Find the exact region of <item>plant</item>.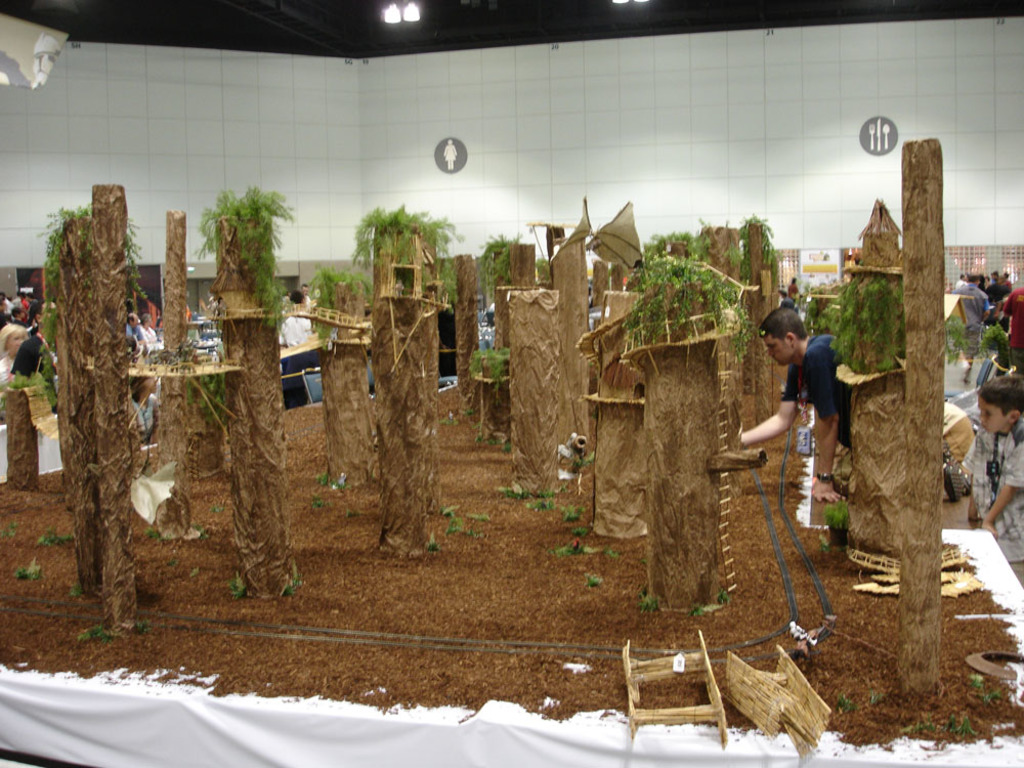
Exact region: pyautogui.locateOnScreen(952, 305, 977, 361).
